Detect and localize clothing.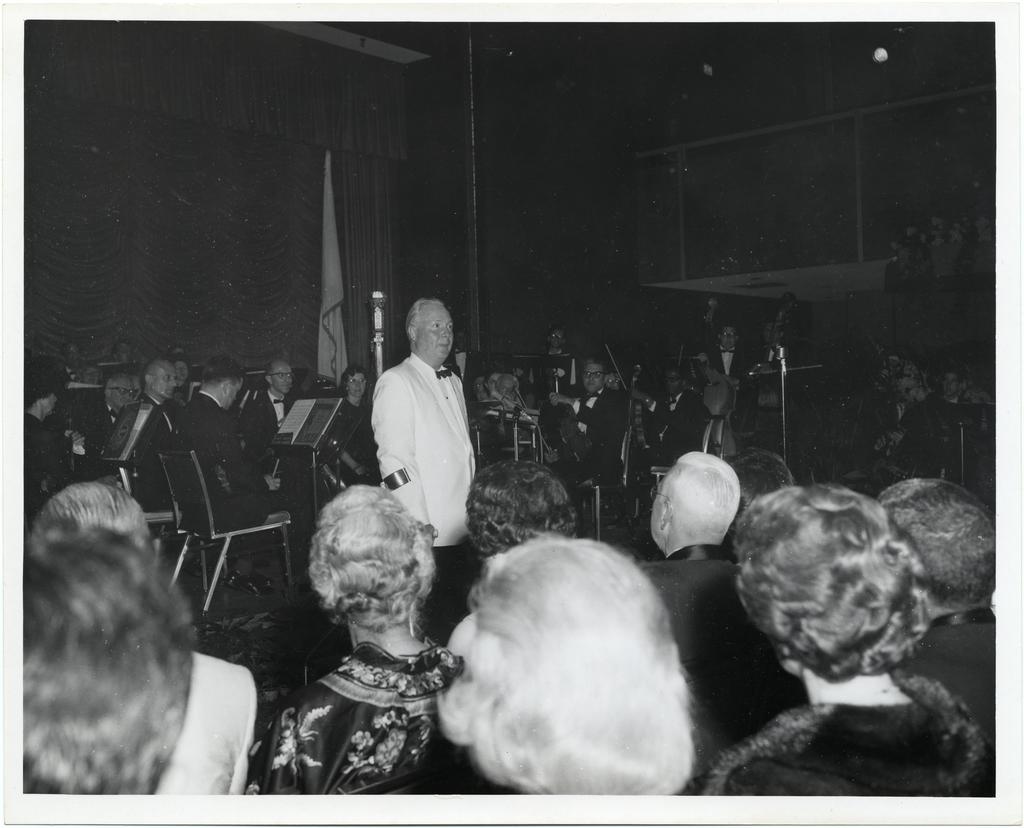
Localized at 79, 400, 109, 447.
